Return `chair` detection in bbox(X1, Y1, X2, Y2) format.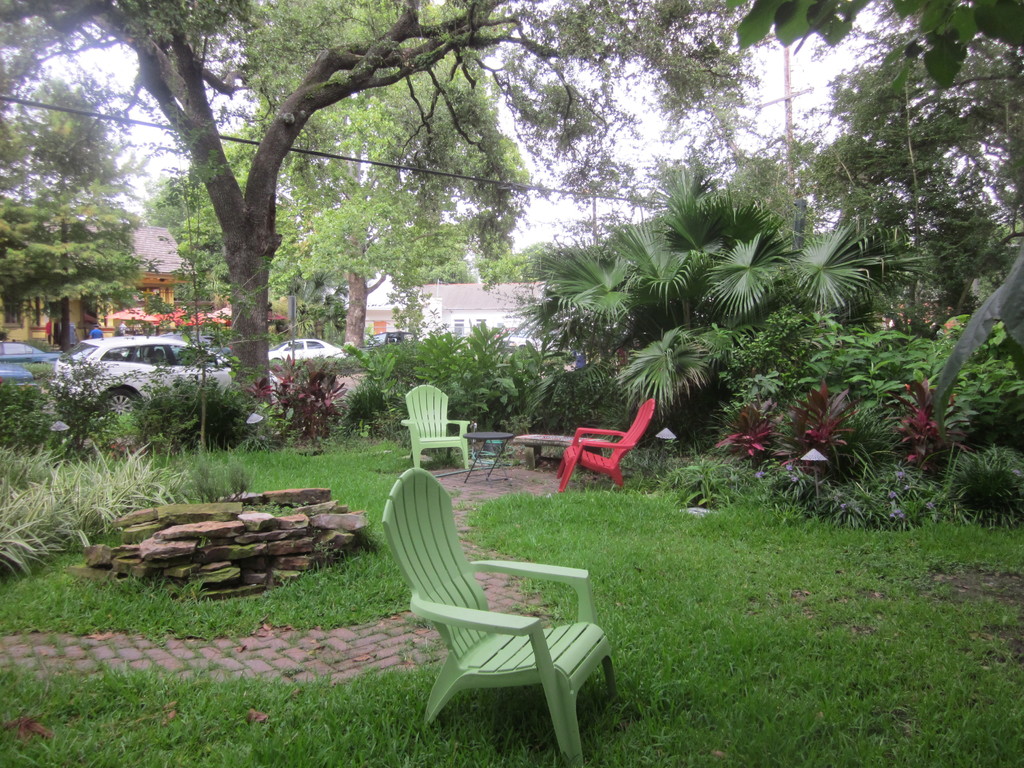
bbox(369, 458, 625, 760).
